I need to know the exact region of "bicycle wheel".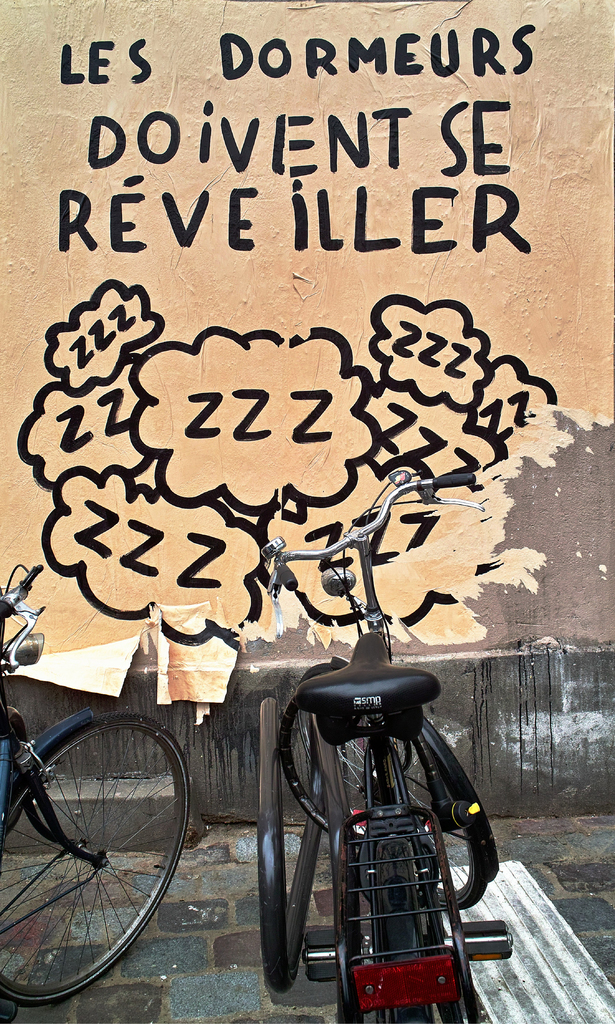
Region: l=5, t=706, r=194, b=999.
